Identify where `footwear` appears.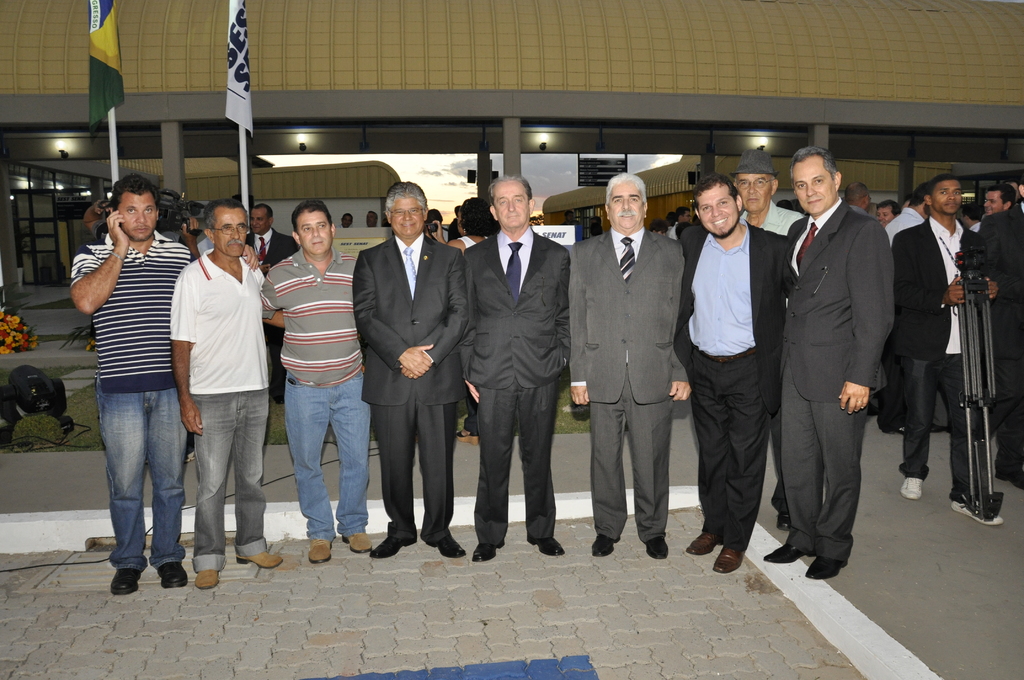
Appears at <box>596,531,618,554</box>.
